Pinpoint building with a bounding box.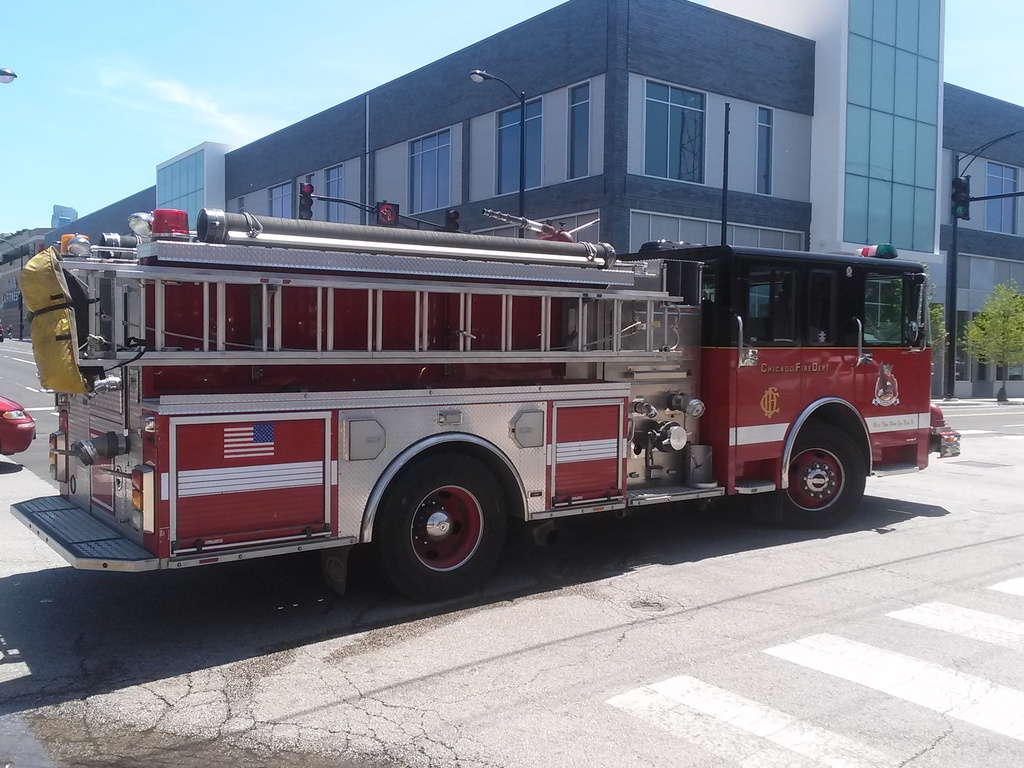
left=49, top=0, right=1023, bottom=394.
